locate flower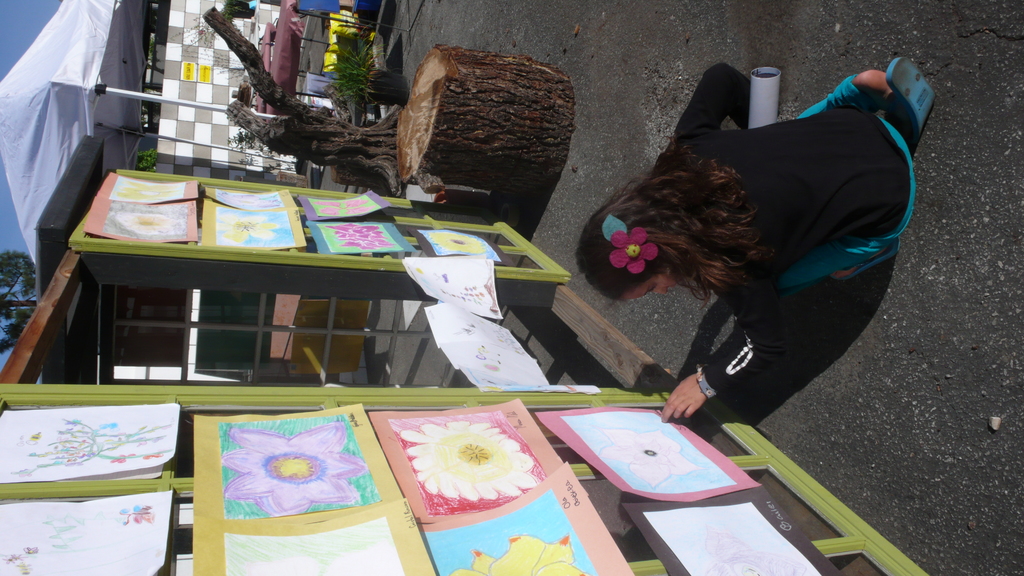
<box>111,211,182,234</box>
